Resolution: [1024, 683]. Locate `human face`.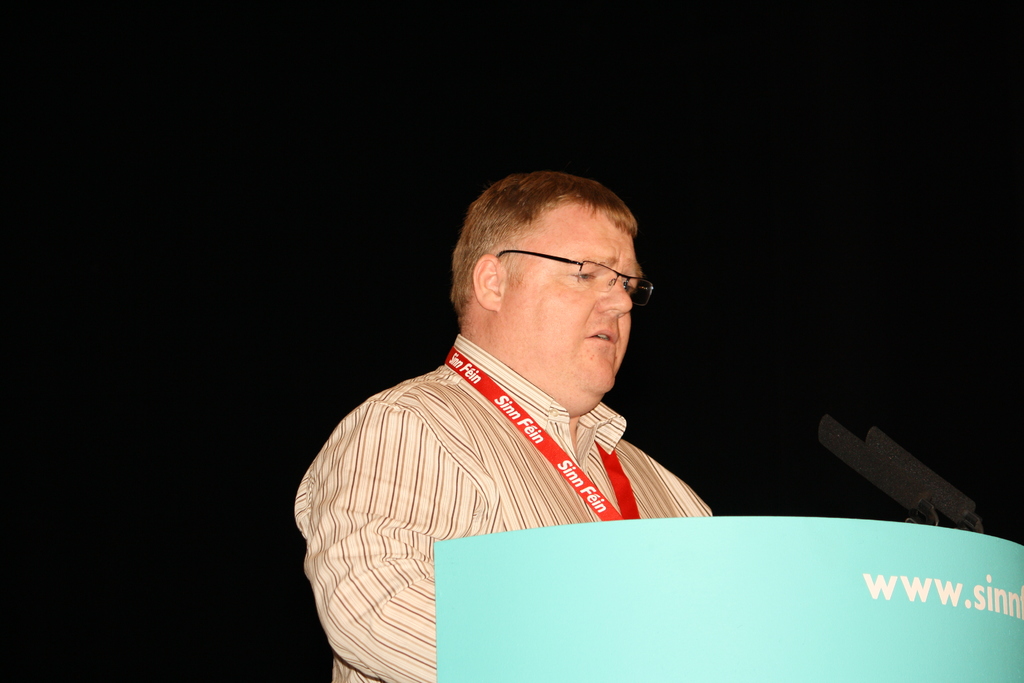
(505,208,636,411).
